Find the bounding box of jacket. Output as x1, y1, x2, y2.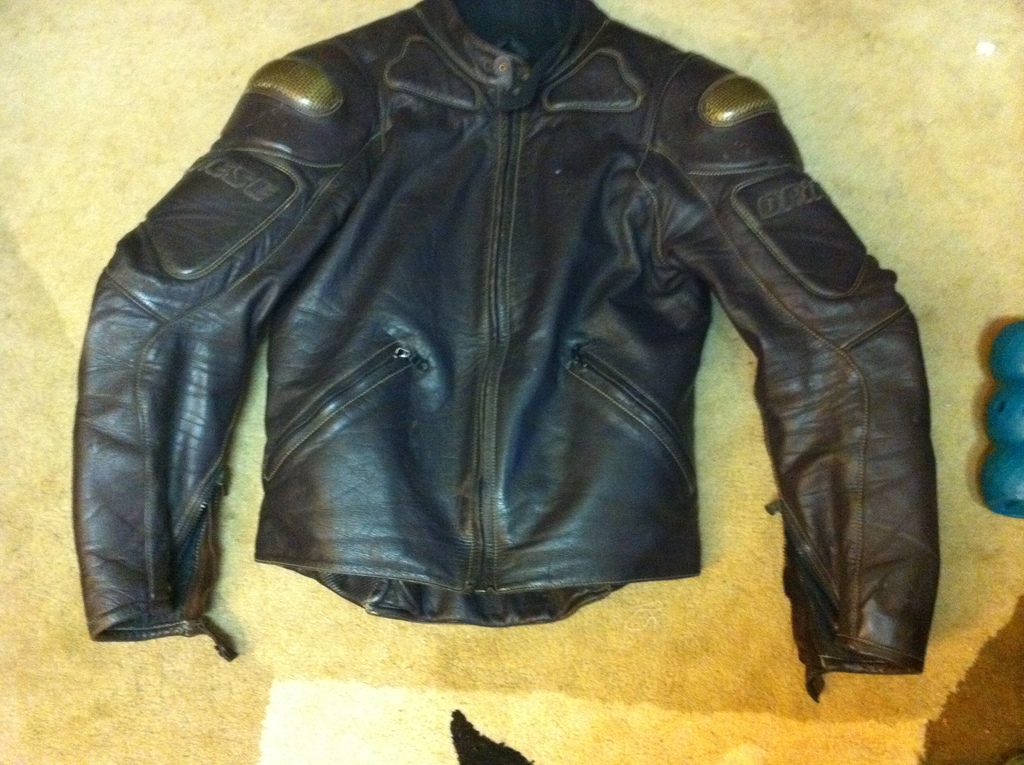
68, 0, 942, 699.
